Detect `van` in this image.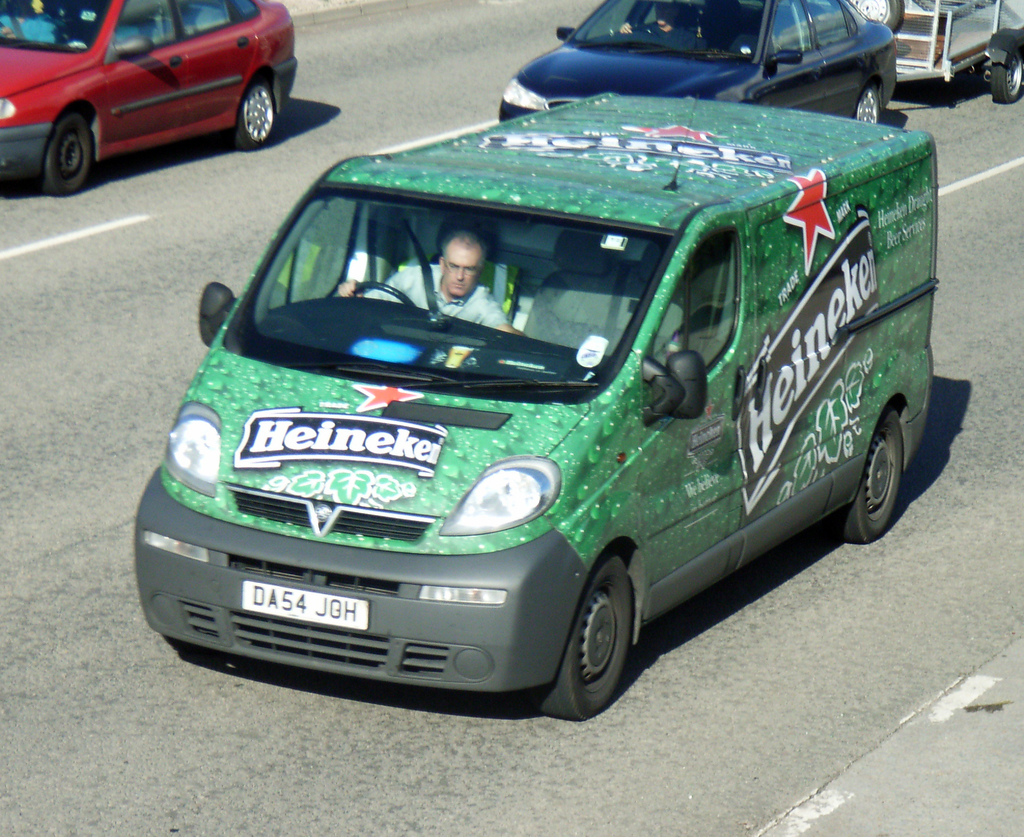
Detection: (129,87,934,721).
